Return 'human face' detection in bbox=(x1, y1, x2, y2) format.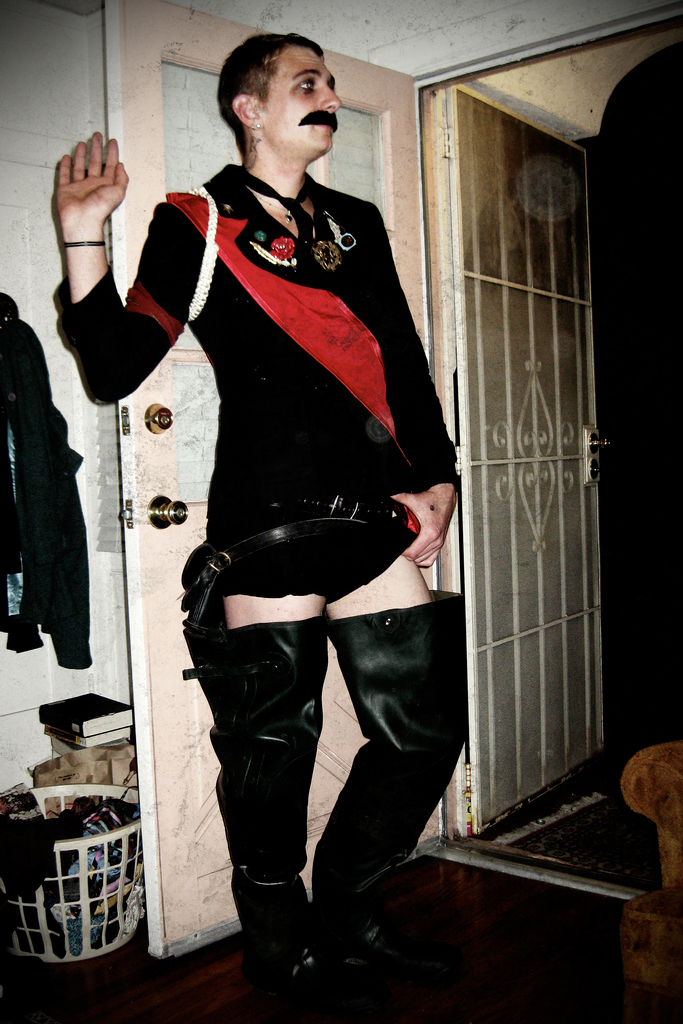
bbox=(265, 41, 347, 147).
